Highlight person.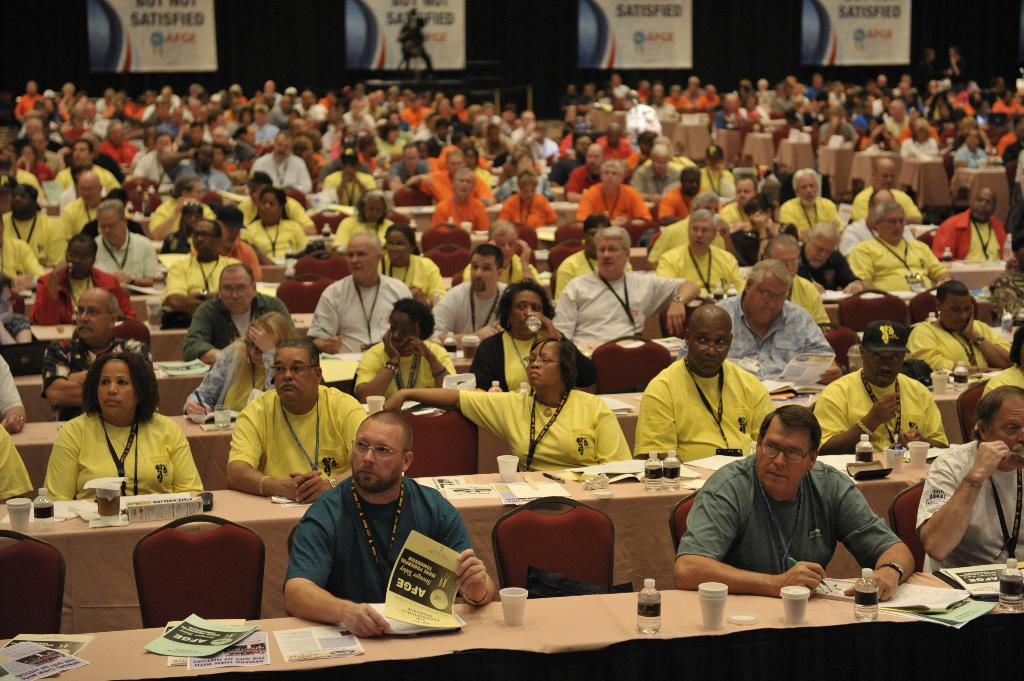
Highlighted region: crop(385, 225, 448, 304).
